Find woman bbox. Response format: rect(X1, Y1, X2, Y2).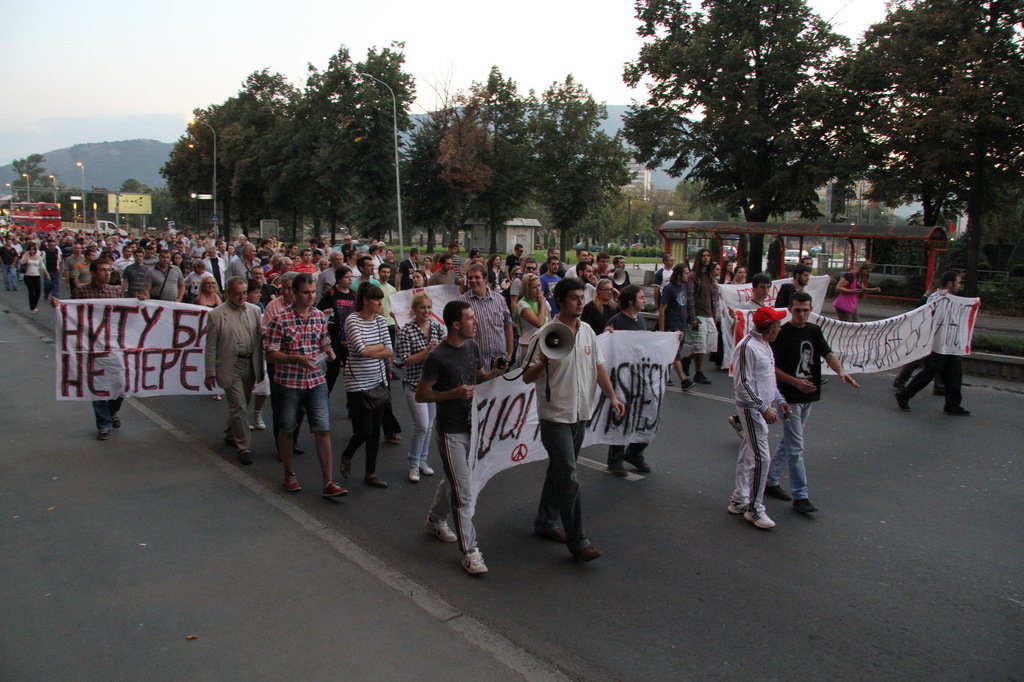
rect(337, 279, 395, 482).
